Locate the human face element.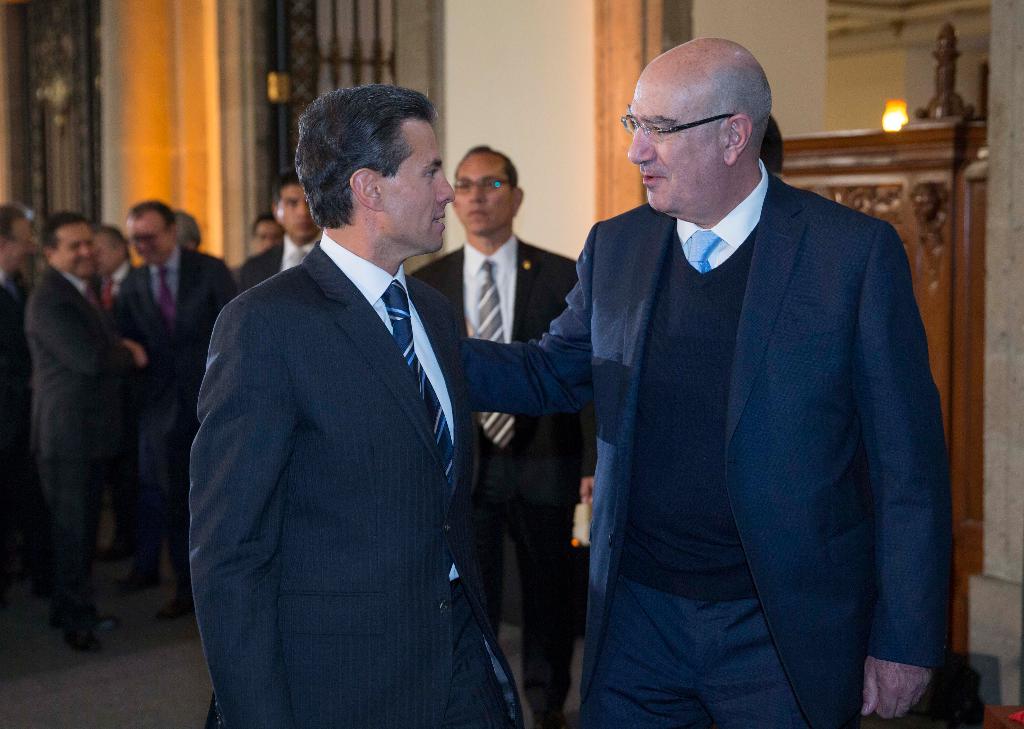
Element bbox: select_region(385, 120, 454, 253).
